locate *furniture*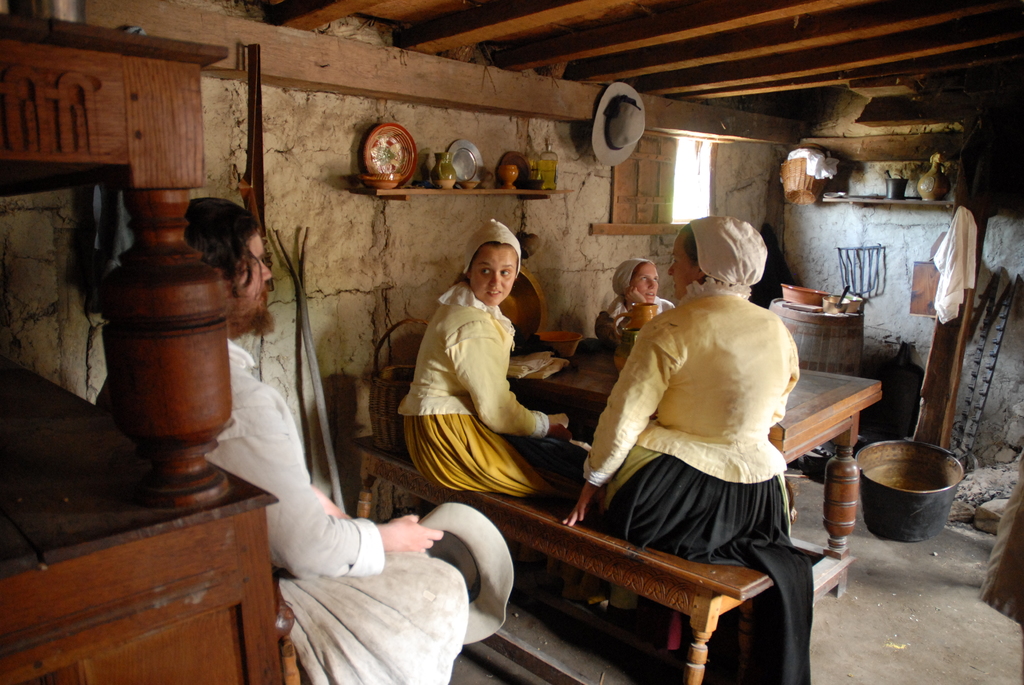
[347, 182, 576, 203]
